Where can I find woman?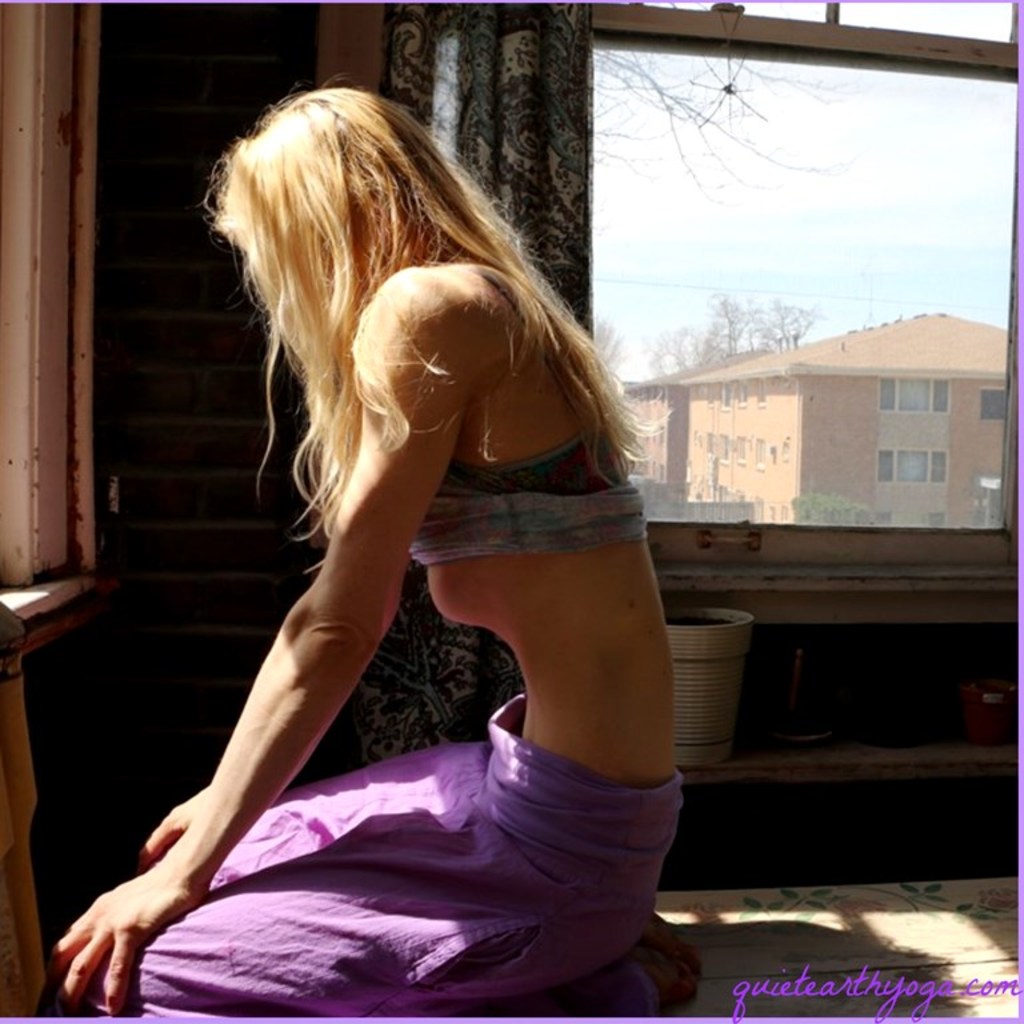
You can find it at [x1=77, y1=57, x2=739, y2=1023].
